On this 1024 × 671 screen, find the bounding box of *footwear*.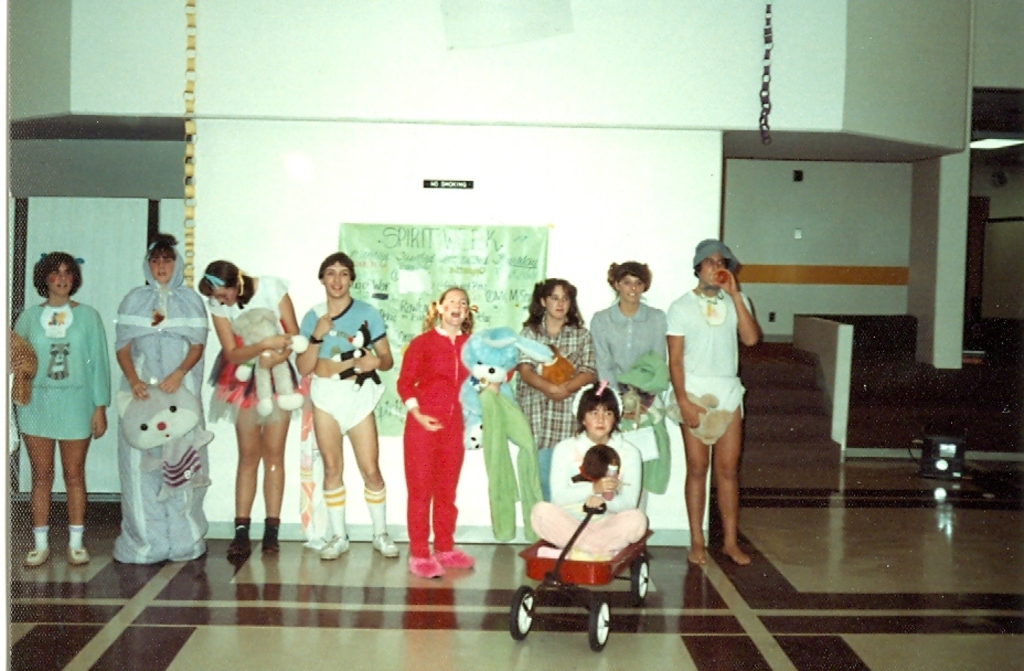
Bounding box: [224,524,249,557].
